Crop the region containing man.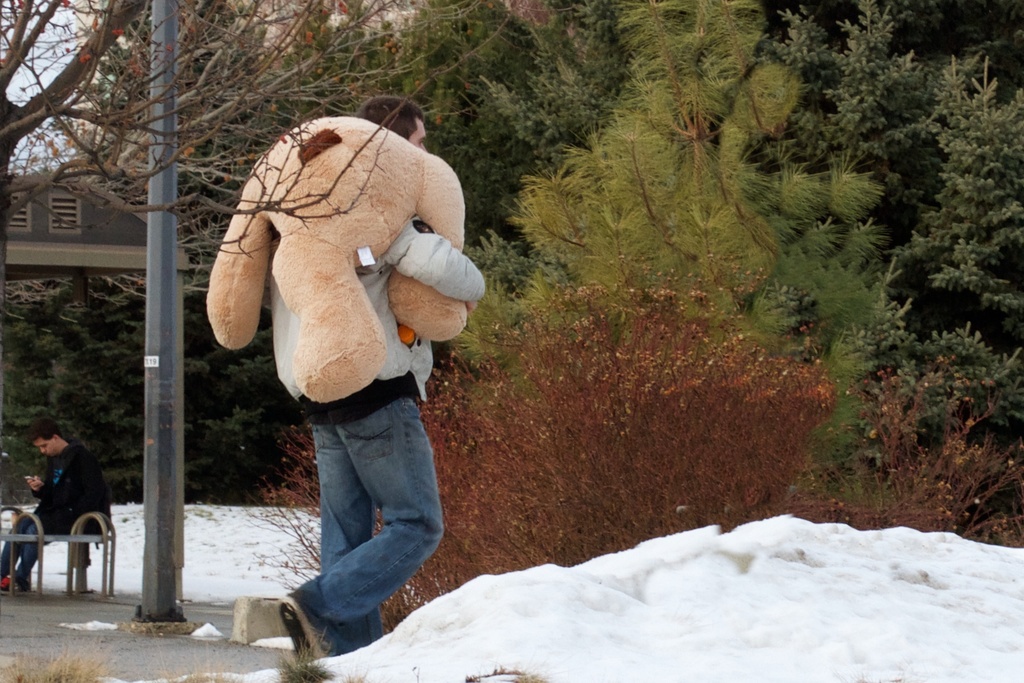
Crop region: box=[213, 133, 477, 670].
